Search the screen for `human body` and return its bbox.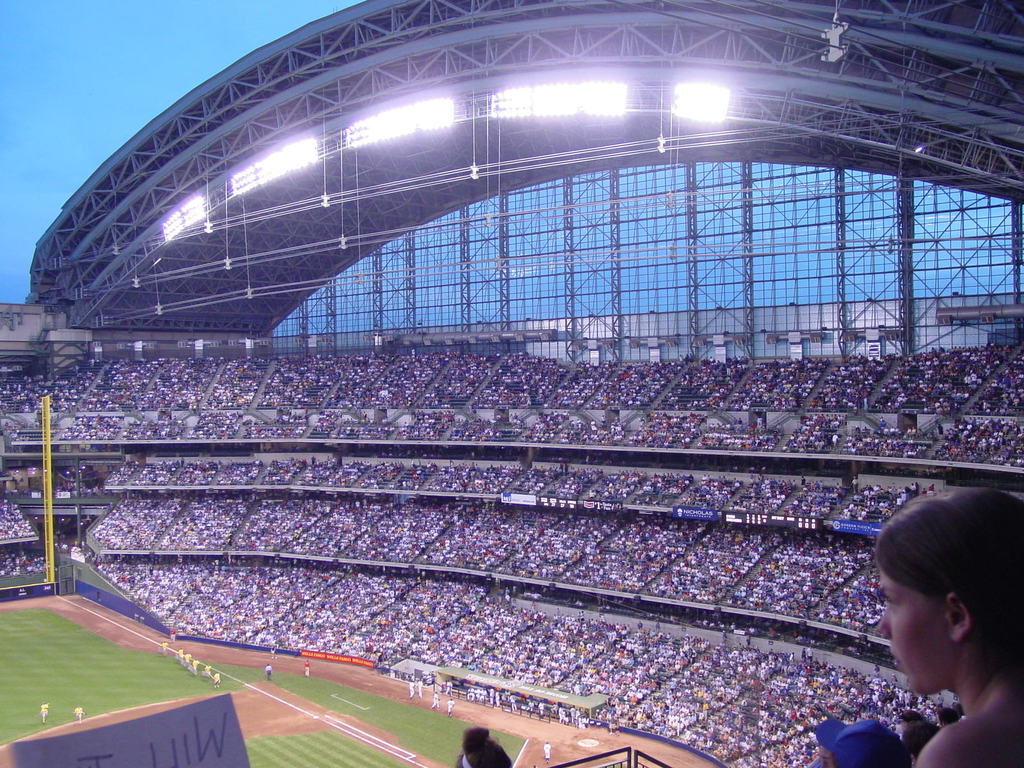
Found: box(872, 488, 1023, 767).
